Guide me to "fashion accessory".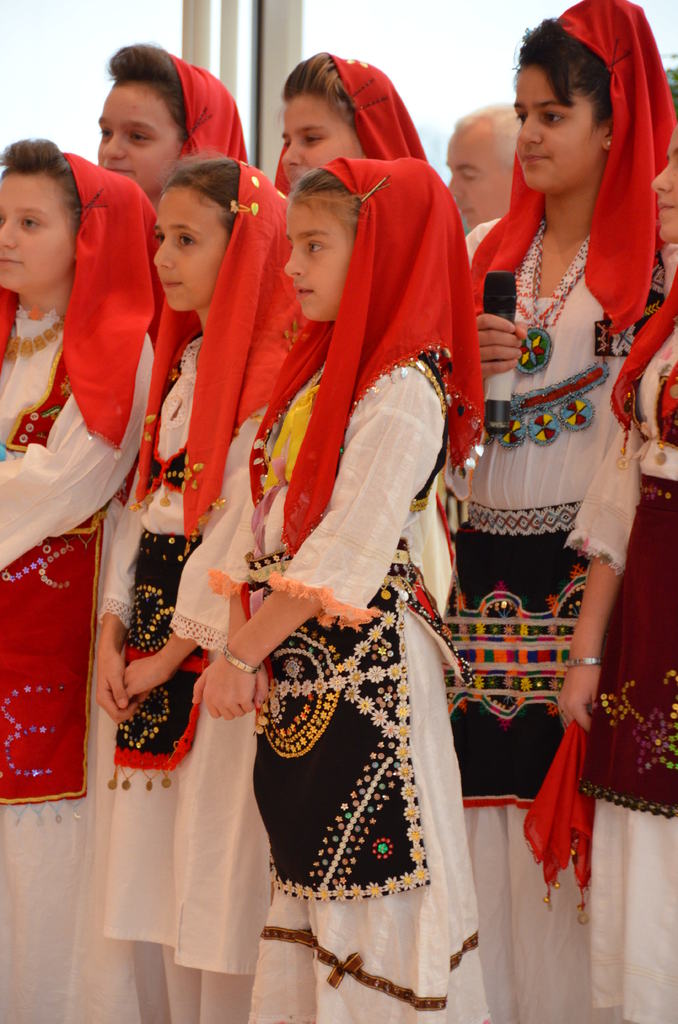
Guidance: BBox(609, 281, 677, 451).
